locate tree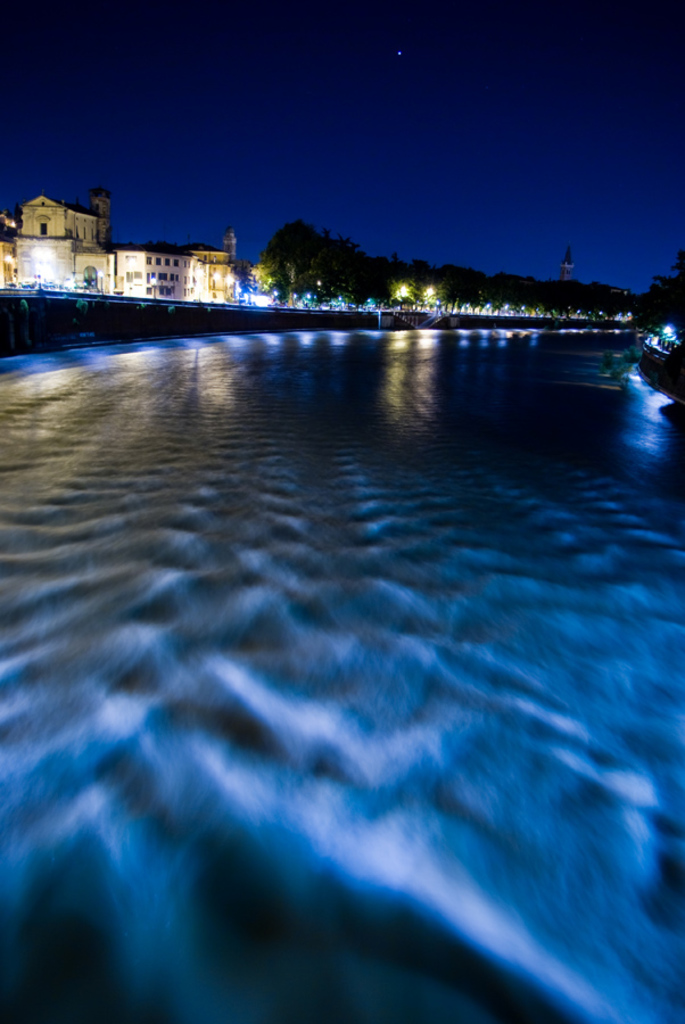
507:272:542:321
